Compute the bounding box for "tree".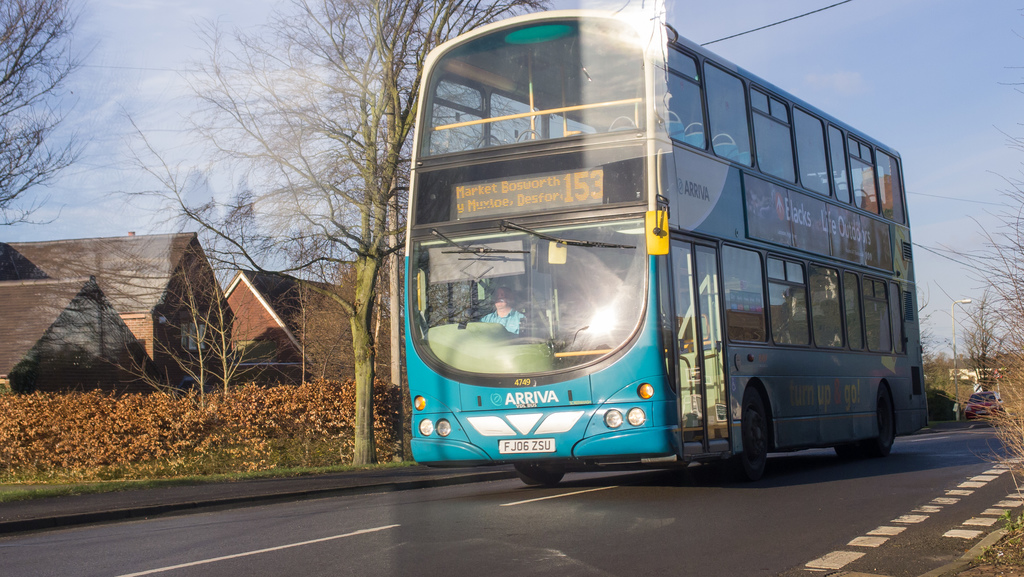
<region>94, 0, 561, 468</region>.
